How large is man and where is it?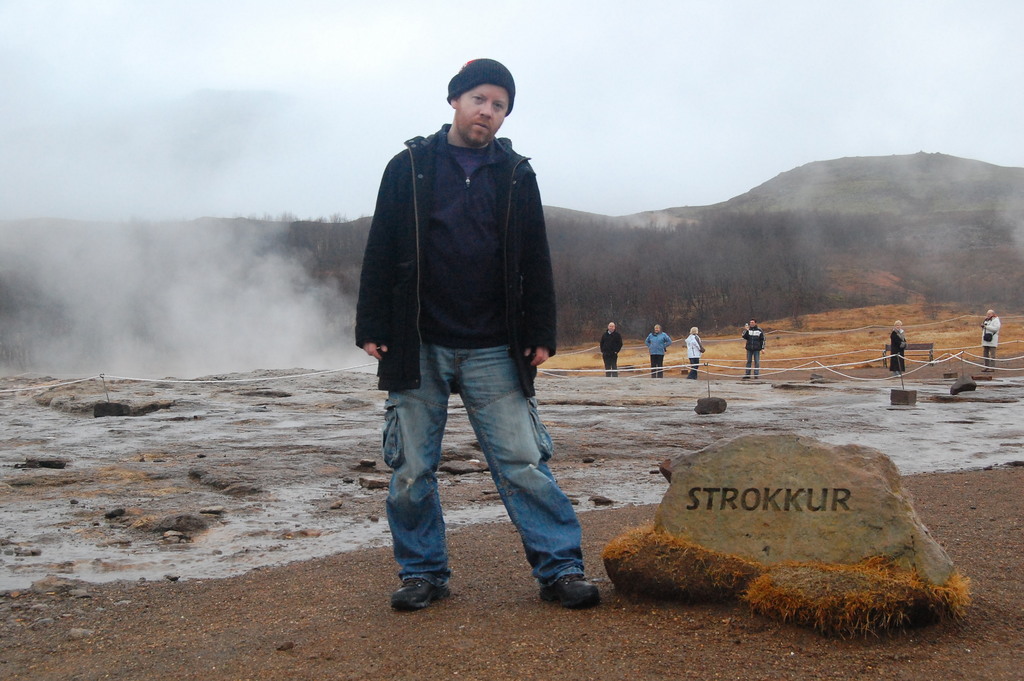
Bounding box: region(349, 64, 588, 596).
